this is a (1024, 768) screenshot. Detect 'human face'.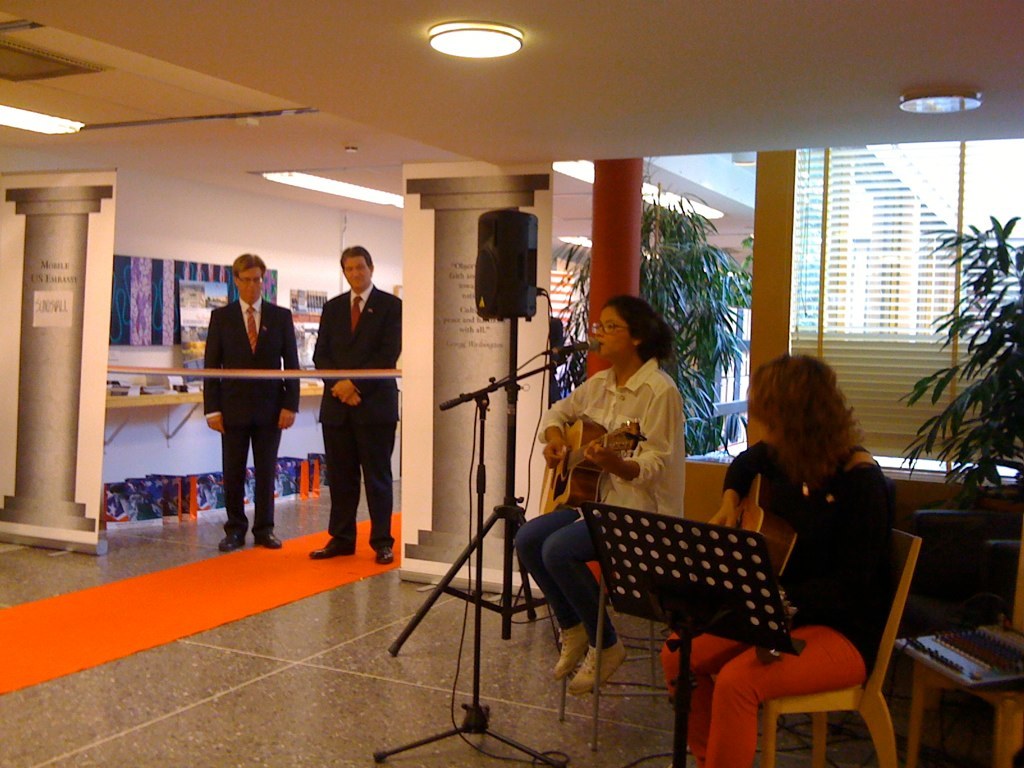
(239, 268, 262, 300).
